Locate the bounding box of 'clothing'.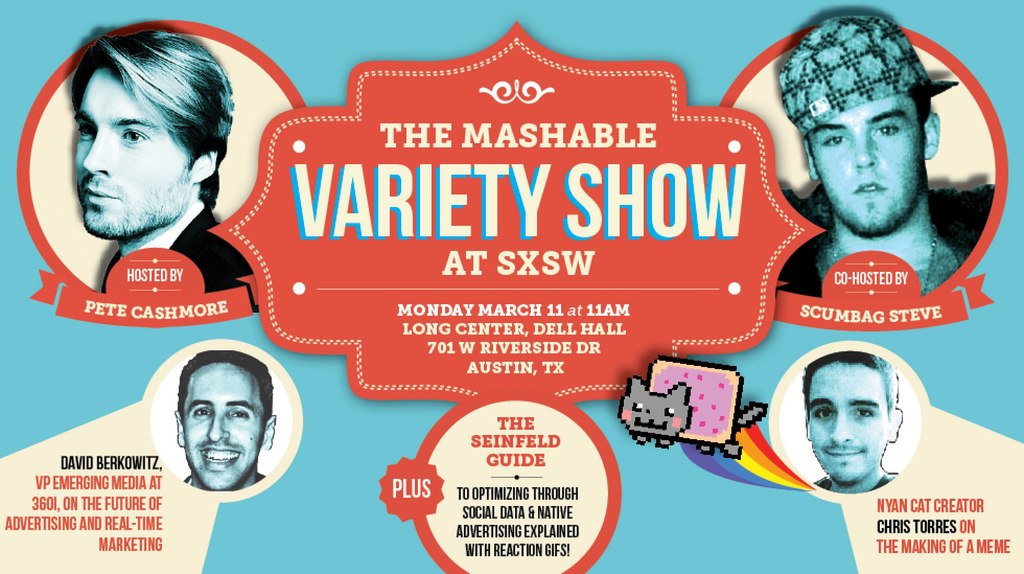
Bounding box: <box>103,201,253,302</box>.
